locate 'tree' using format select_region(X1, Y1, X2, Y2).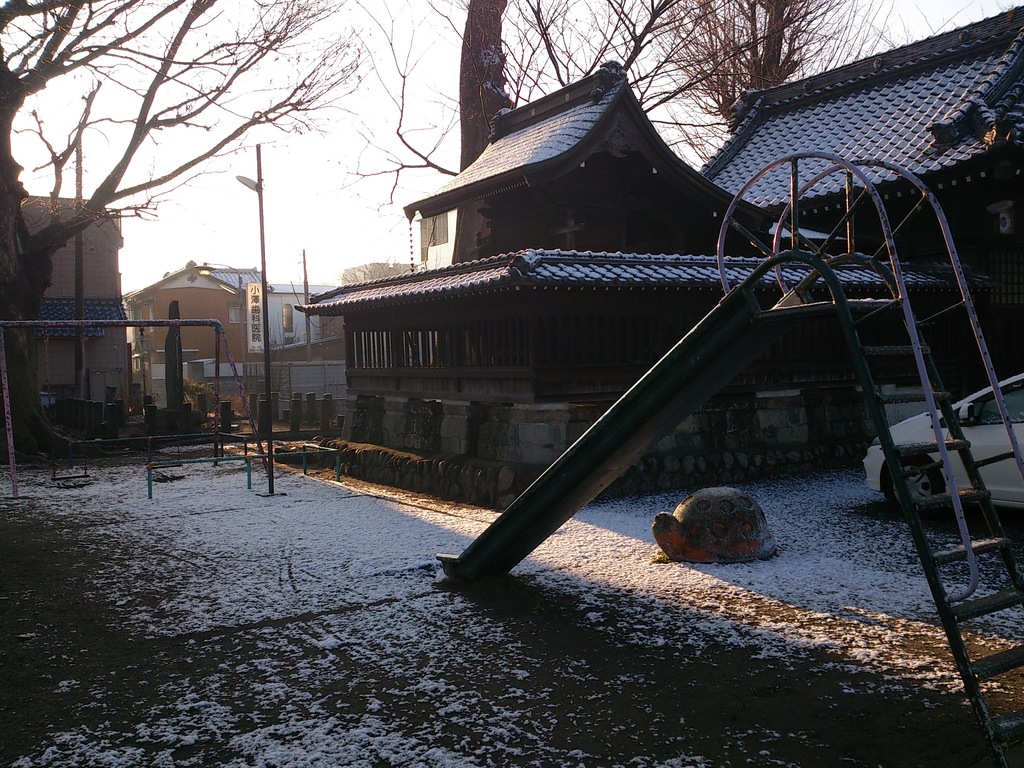
select_region(309, 0, 689, 260).
